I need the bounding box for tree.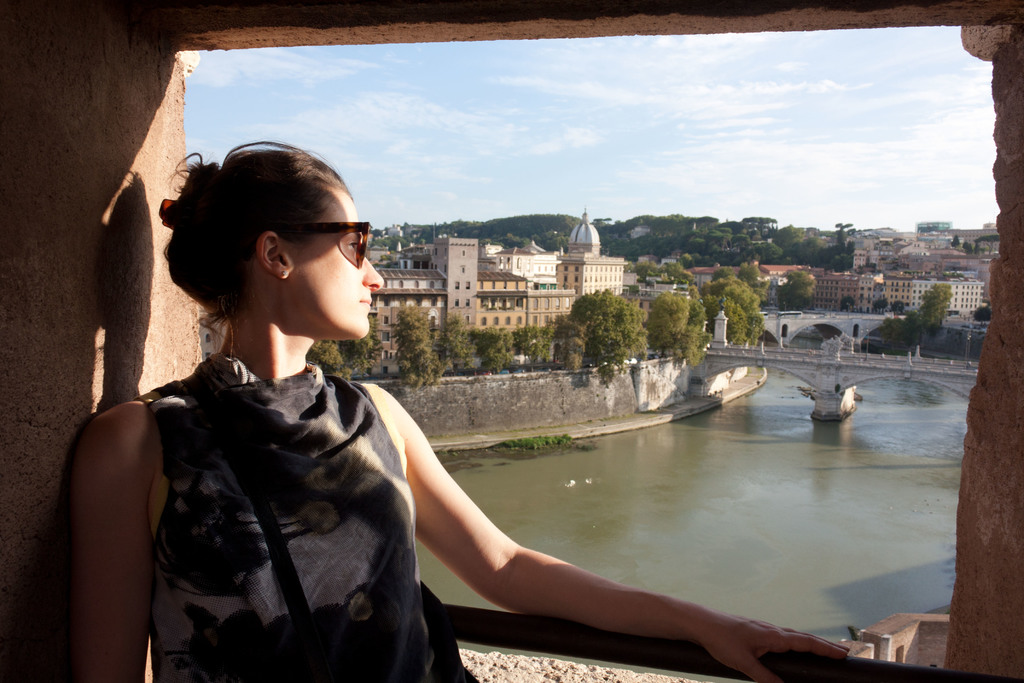
Here it is: bbox=(918, 280, 956, 333).
